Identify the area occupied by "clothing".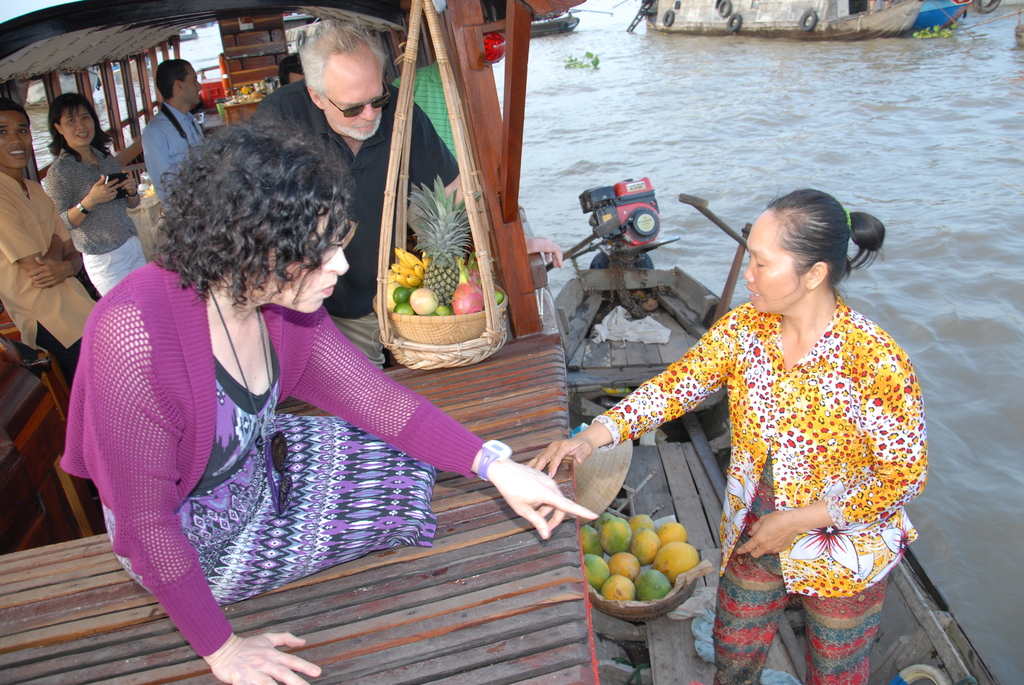
Area: [141,100,206,200].
